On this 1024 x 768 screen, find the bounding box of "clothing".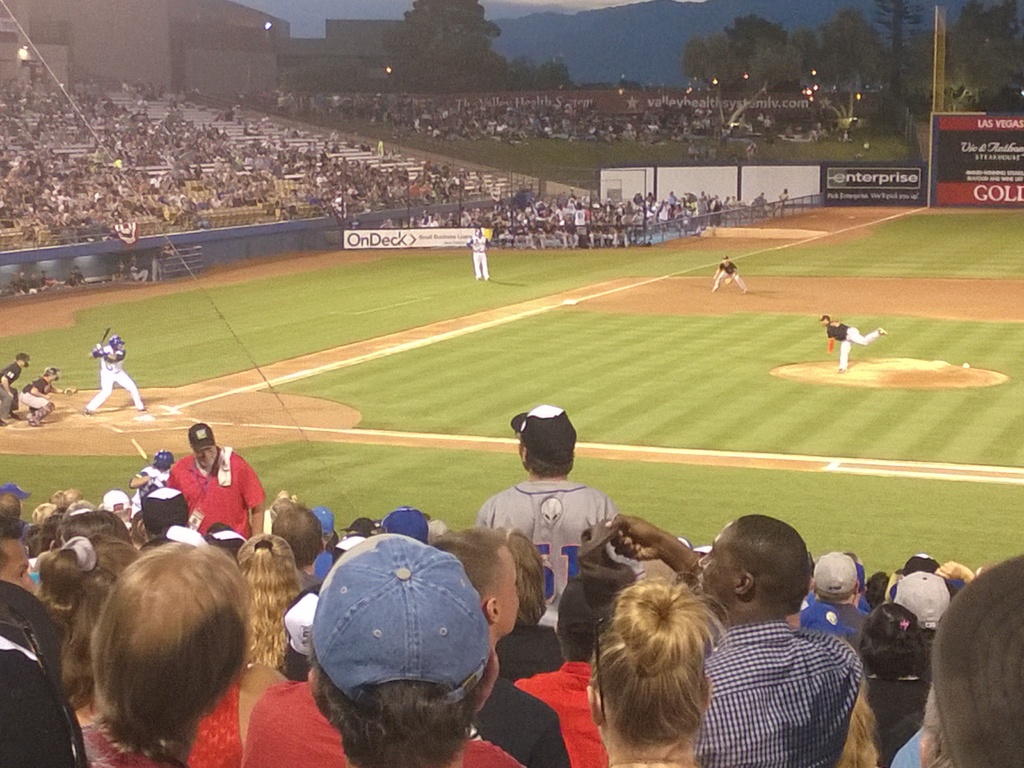
Bounding box: box(470, 233, 490, 276).
